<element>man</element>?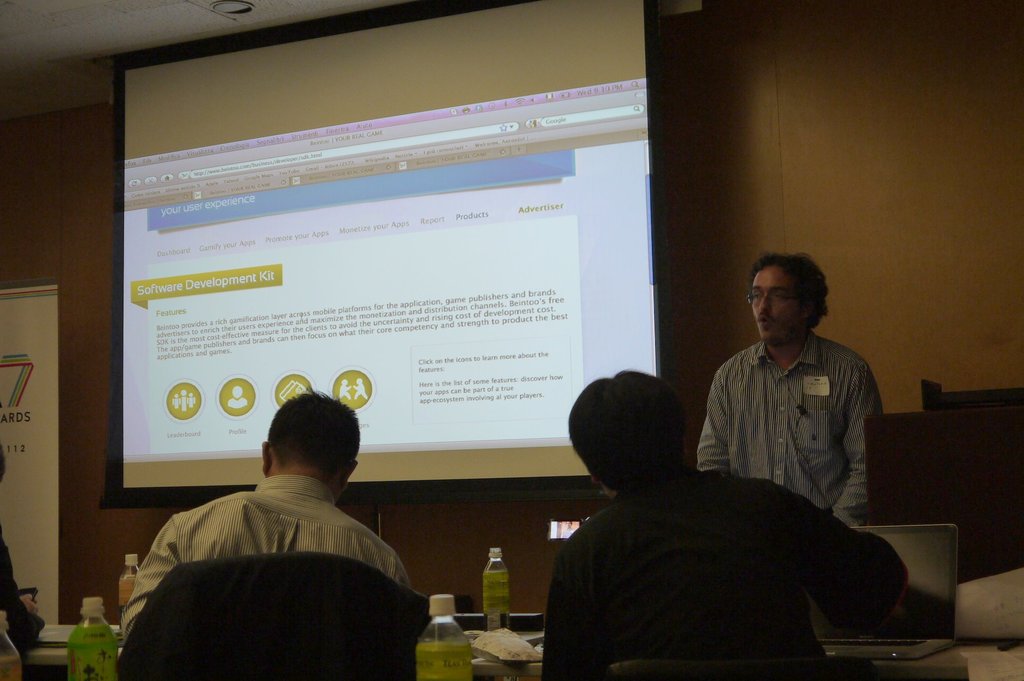
x1=543, y1=368, x2=909, y2=677
